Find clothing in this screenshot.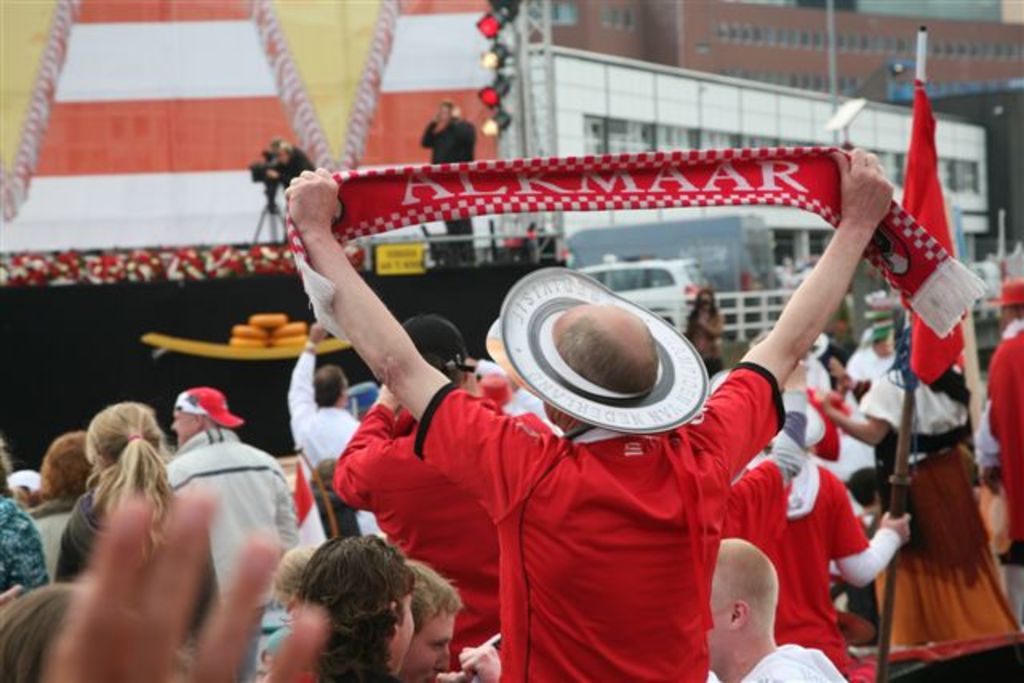
The bounding box for clothing is crop(784, 454, 901, 629).
